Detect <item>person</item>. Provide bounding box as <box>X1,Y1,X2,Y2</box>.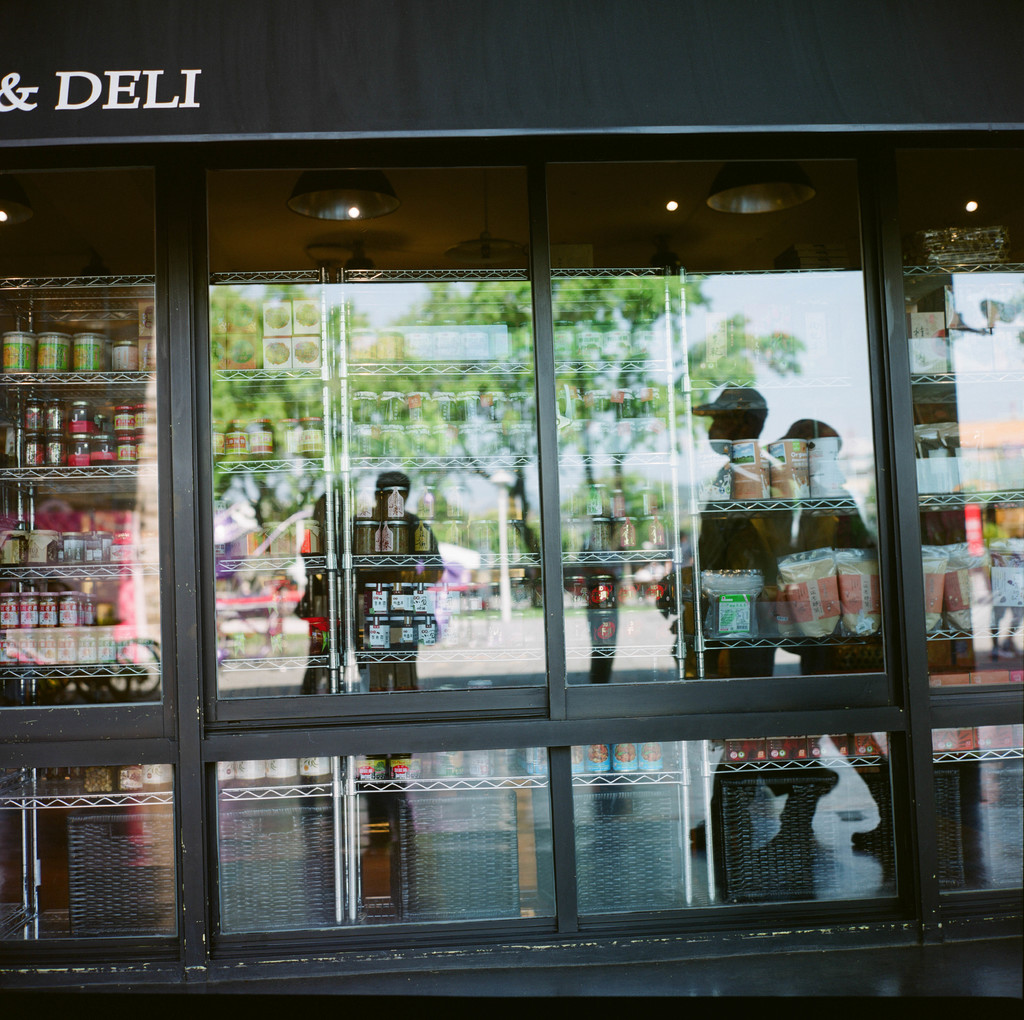
<box>341,467,444,777</box>.
